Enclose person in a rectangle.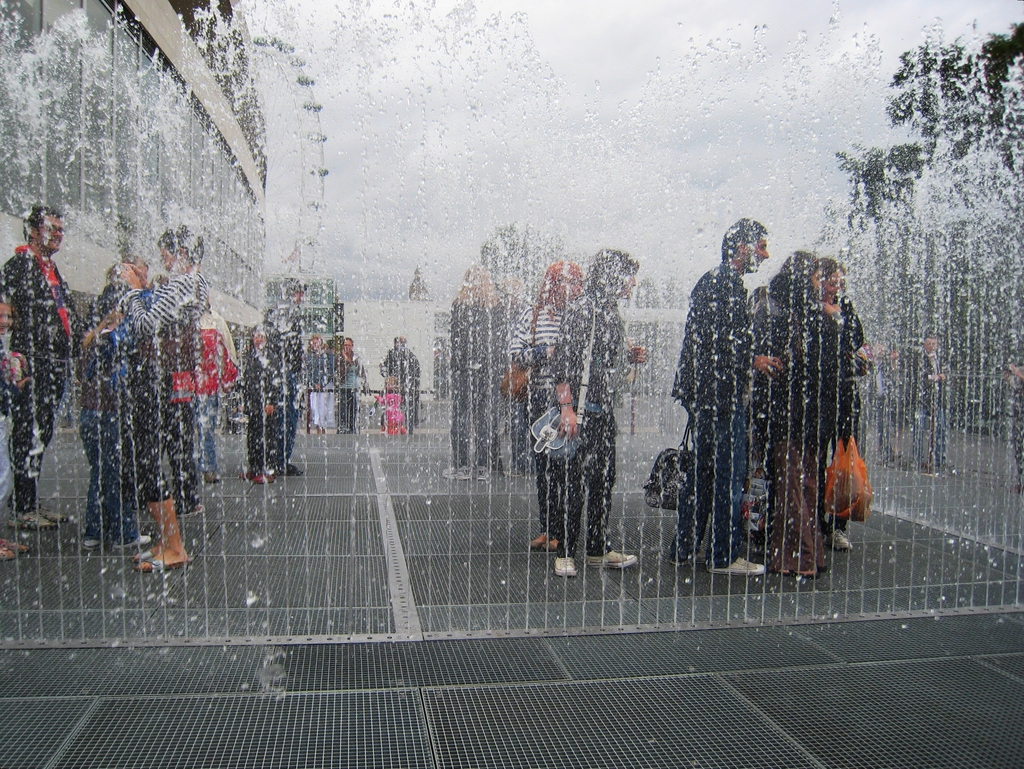
998/341/1023/490.
